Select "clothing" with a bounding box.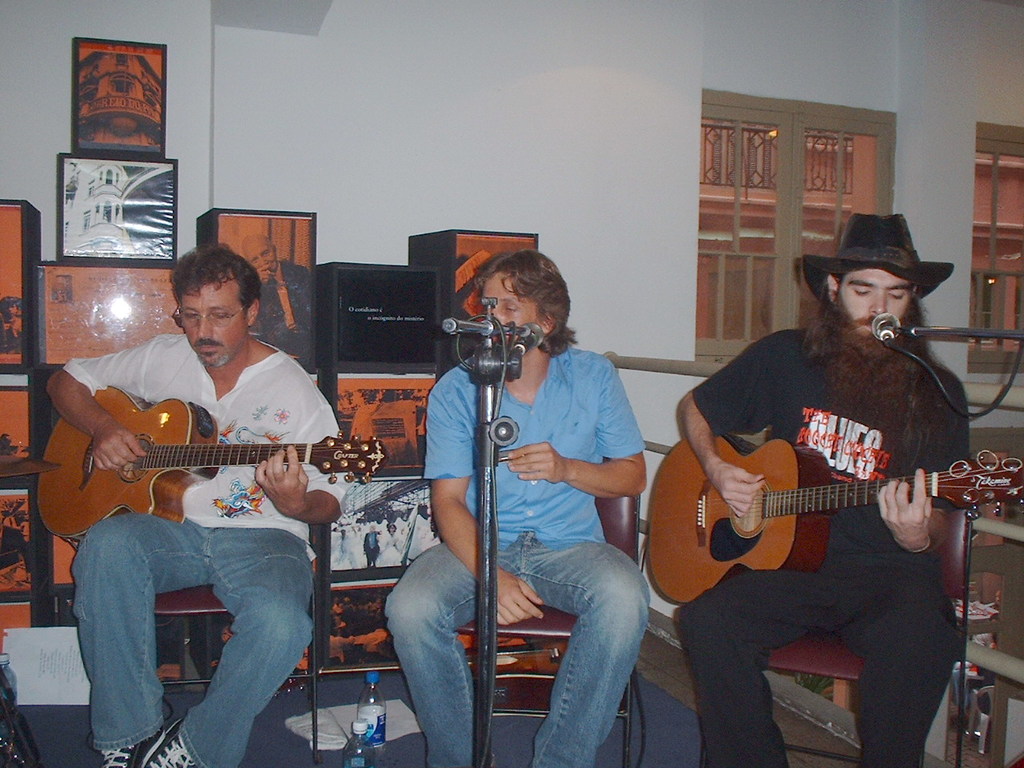
x1=676 y1=326 x2=967 y2=767.
